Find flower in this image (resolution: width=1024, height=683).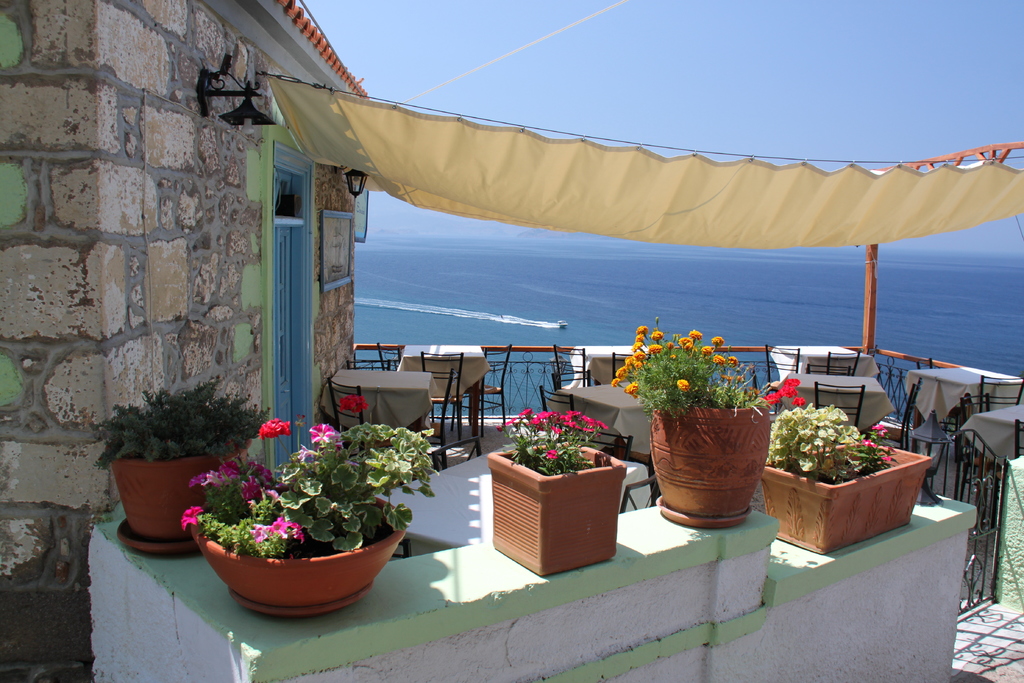
bbox=[257, 418, 292, 440].
